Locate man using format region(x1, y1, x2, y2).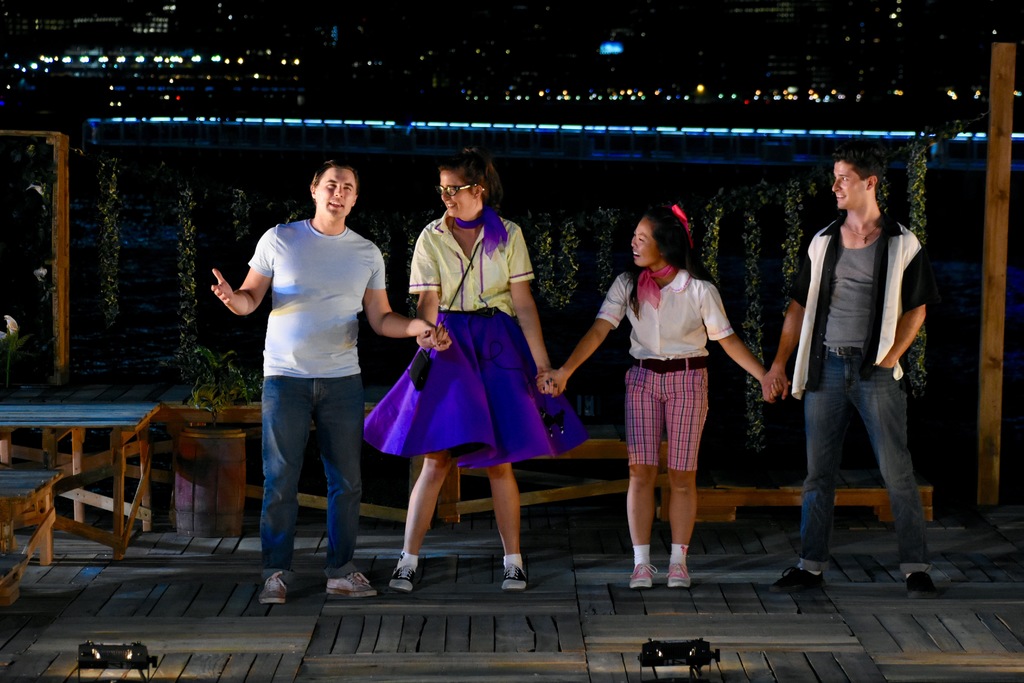
region(209, 158, 440, 602).
